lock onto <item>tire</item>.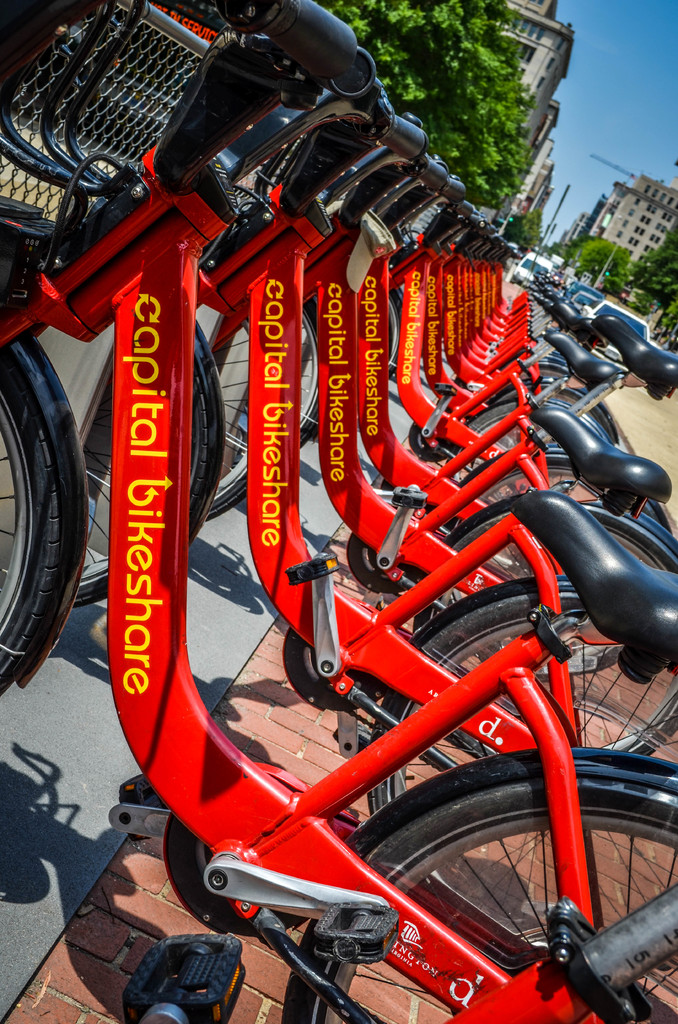
Locked: 209:310:255:520.
